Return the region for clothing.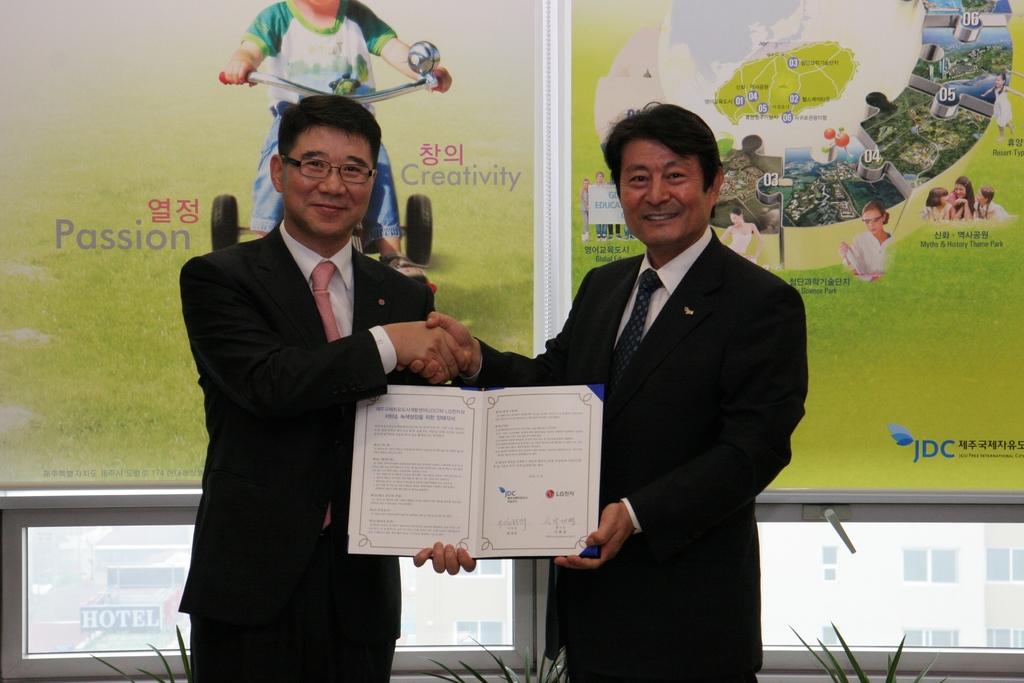
{"x1": 731, "y1": 223, "x2": 751, "y2": 253}.
